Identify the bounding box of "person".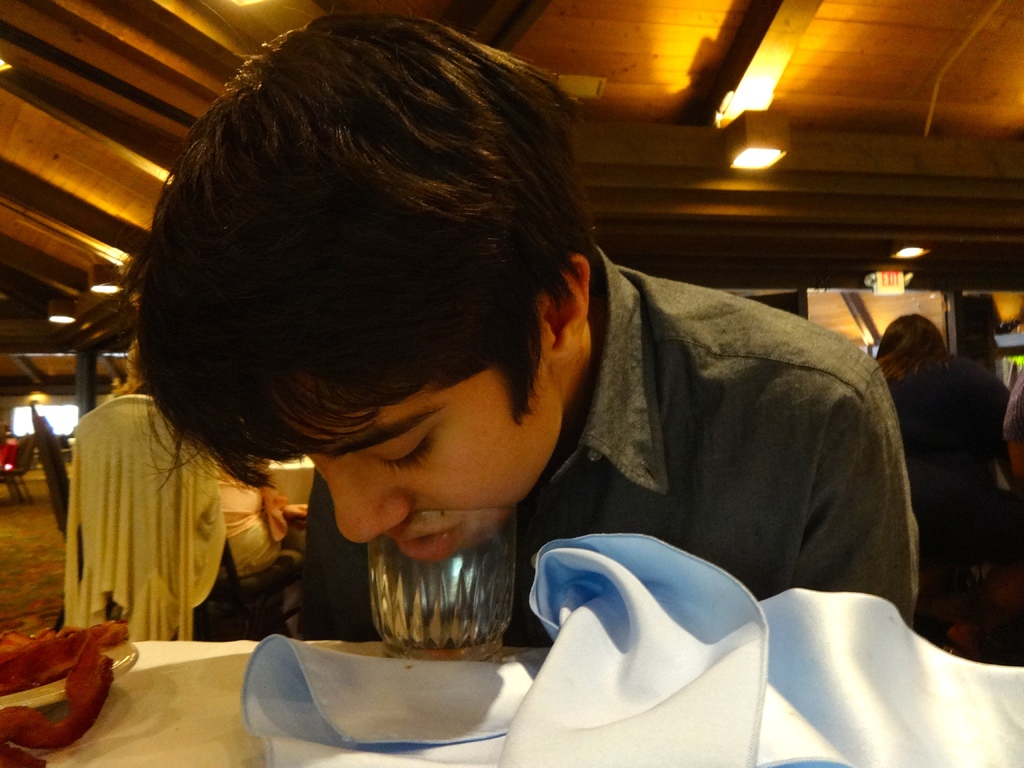
select_region(869, 302, 982, 570).
